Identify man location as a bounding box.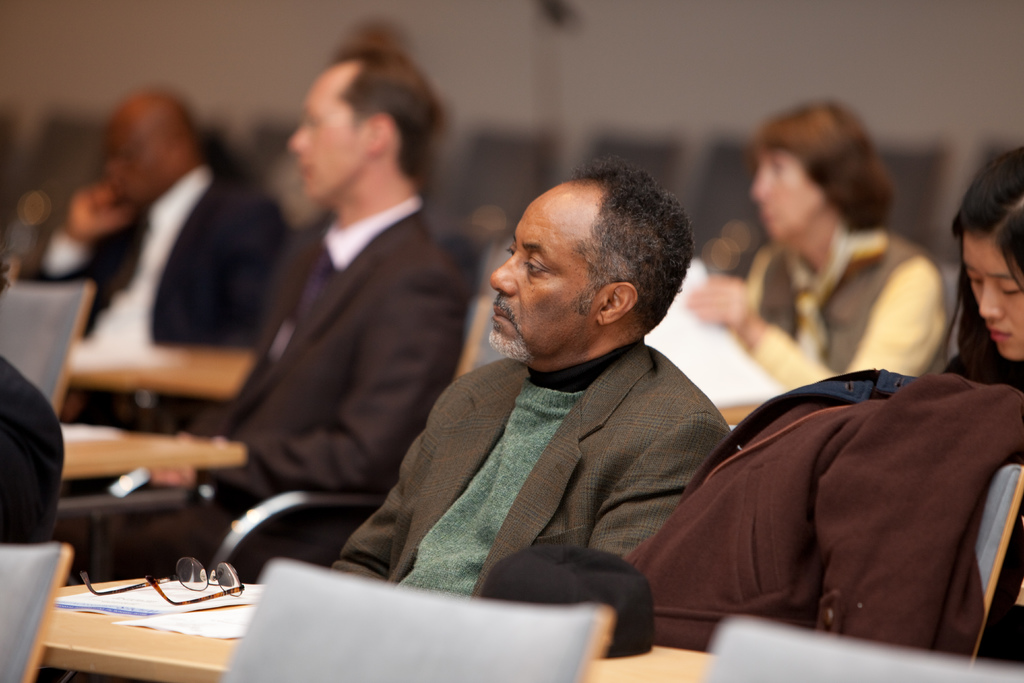
locate(339, 177, 738, 606).
